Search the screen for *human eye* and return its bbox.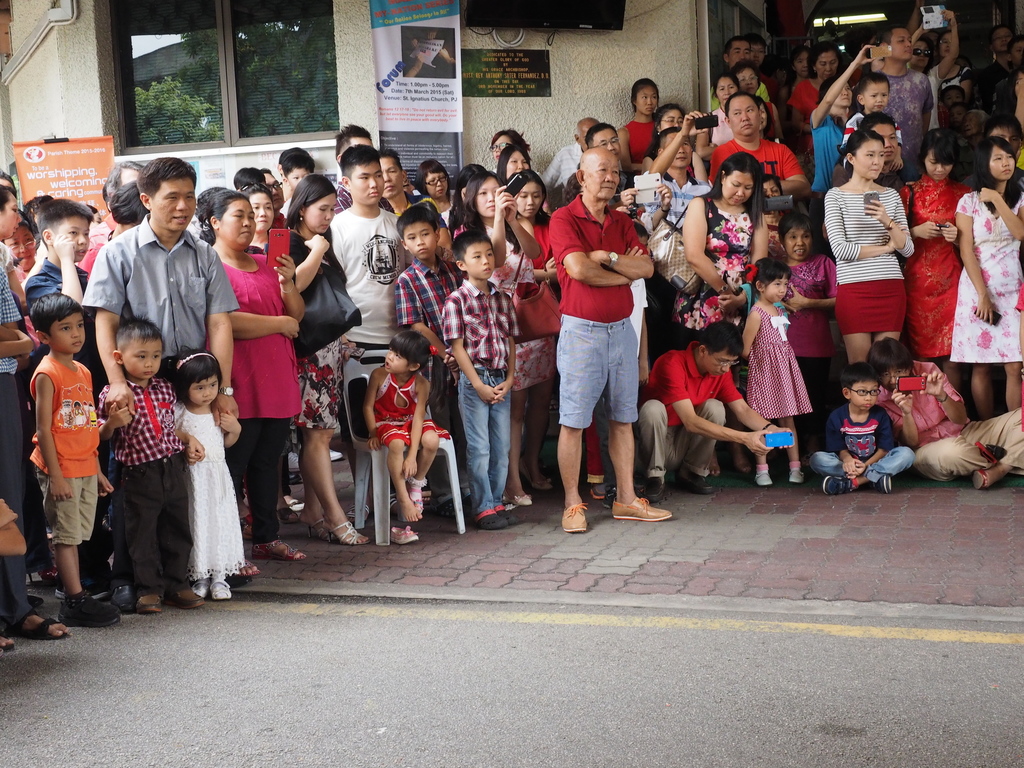
Found: x1=134 y1=351 x2=147 y2=360.
